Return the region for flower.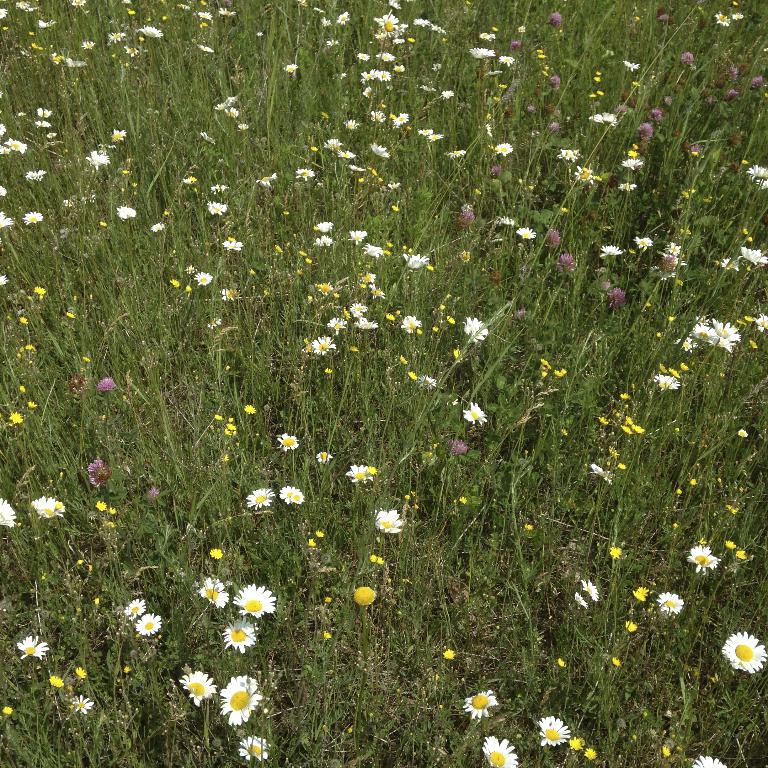
[x1=595, y1=76, x2=600, y2=83].
